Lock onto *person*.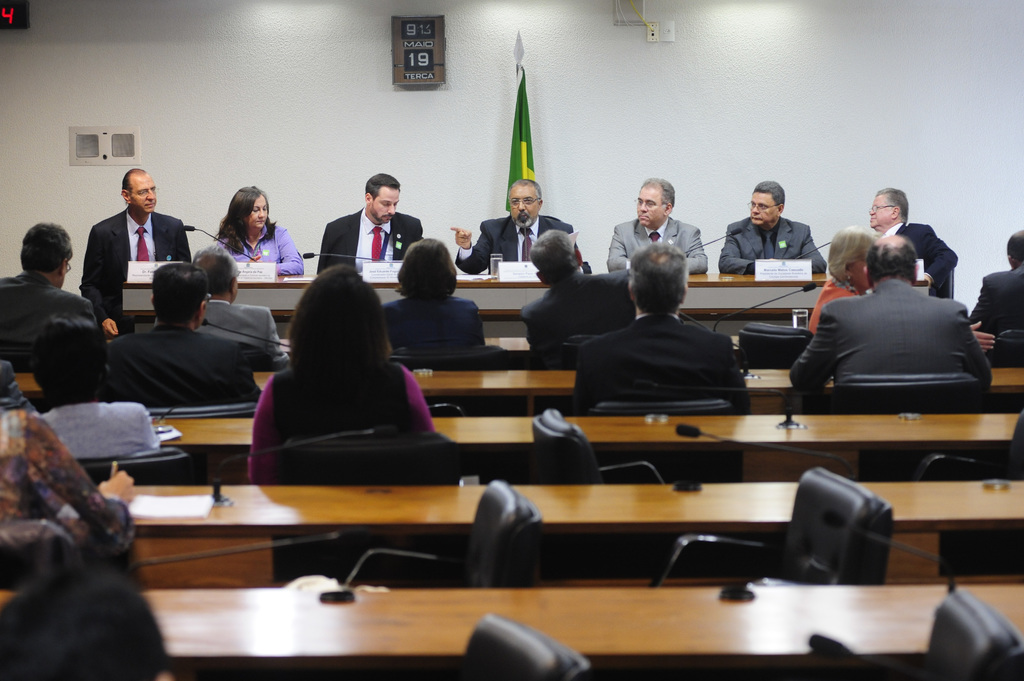
Locked: [left=447, top=180, right=576, bottom=279].
